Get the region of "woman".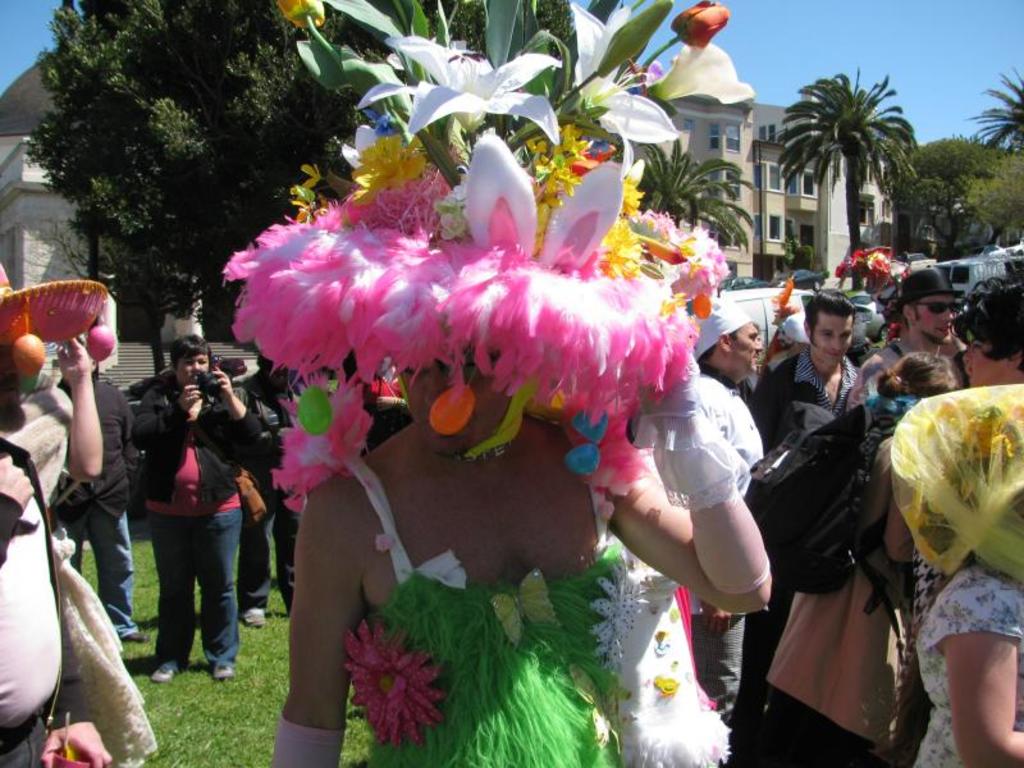
[765, 351, 964, 767].
